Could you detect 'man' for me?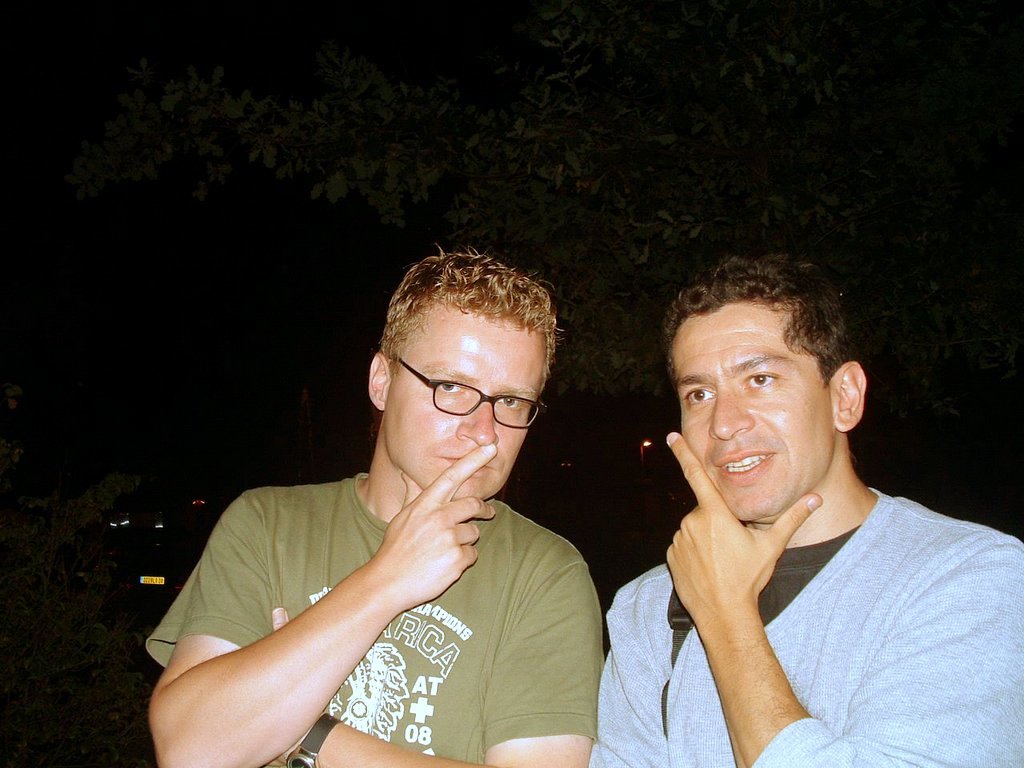
Detection result: 141:240:604:767.
